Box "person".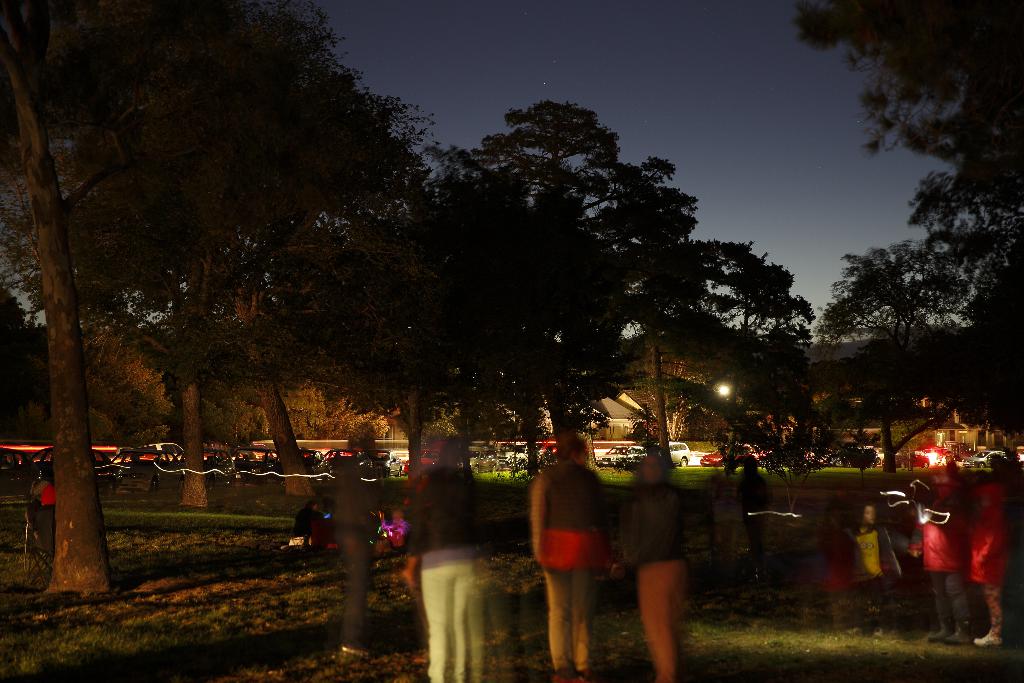
619, 451, 691, 681.
